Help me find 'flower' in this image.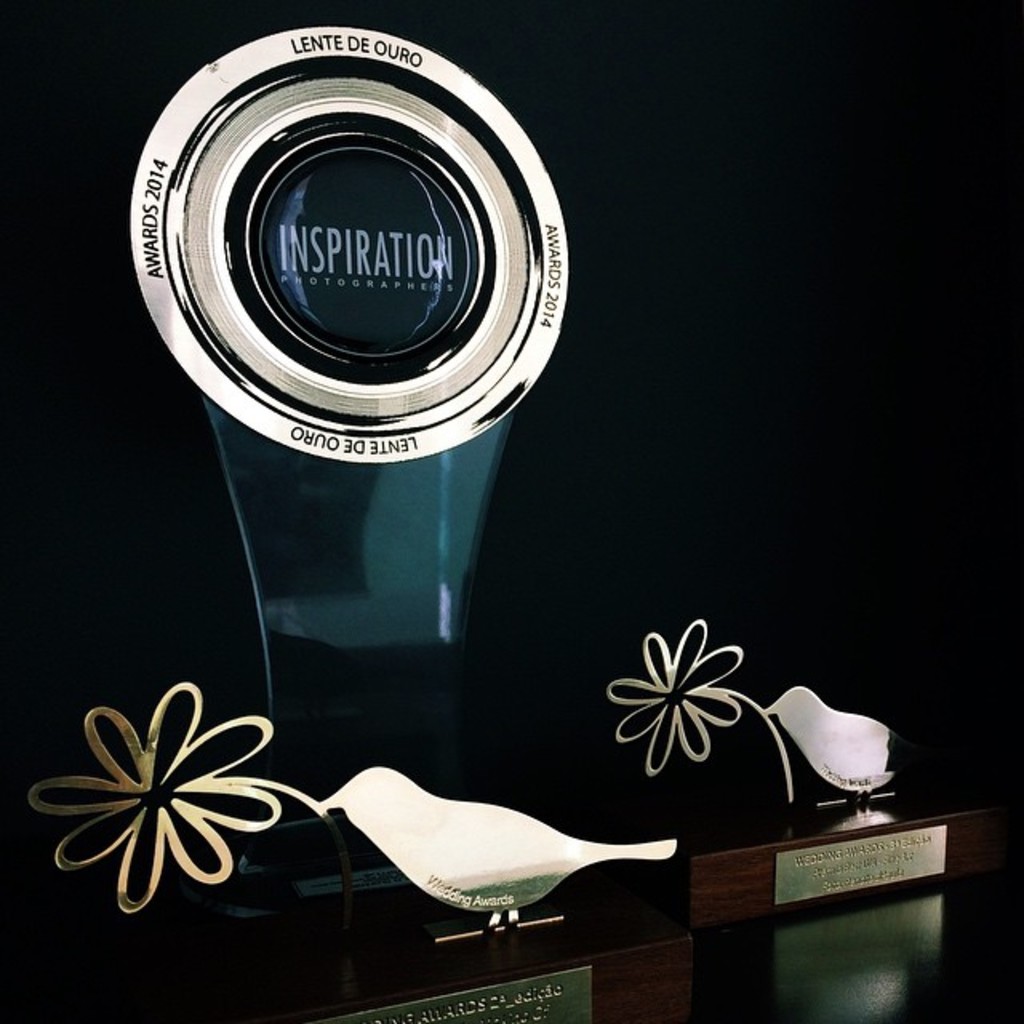
Found it: BBox(19, 680, 282, 917).
